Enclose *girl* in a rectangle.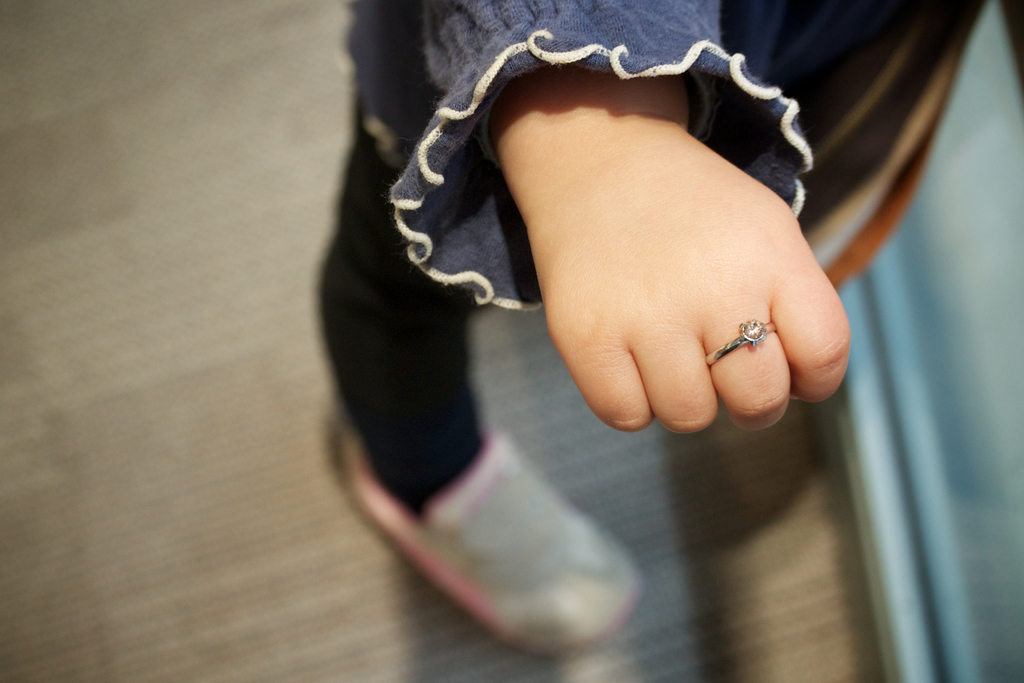
[left=340, top=0, right=990, bottom=654].
